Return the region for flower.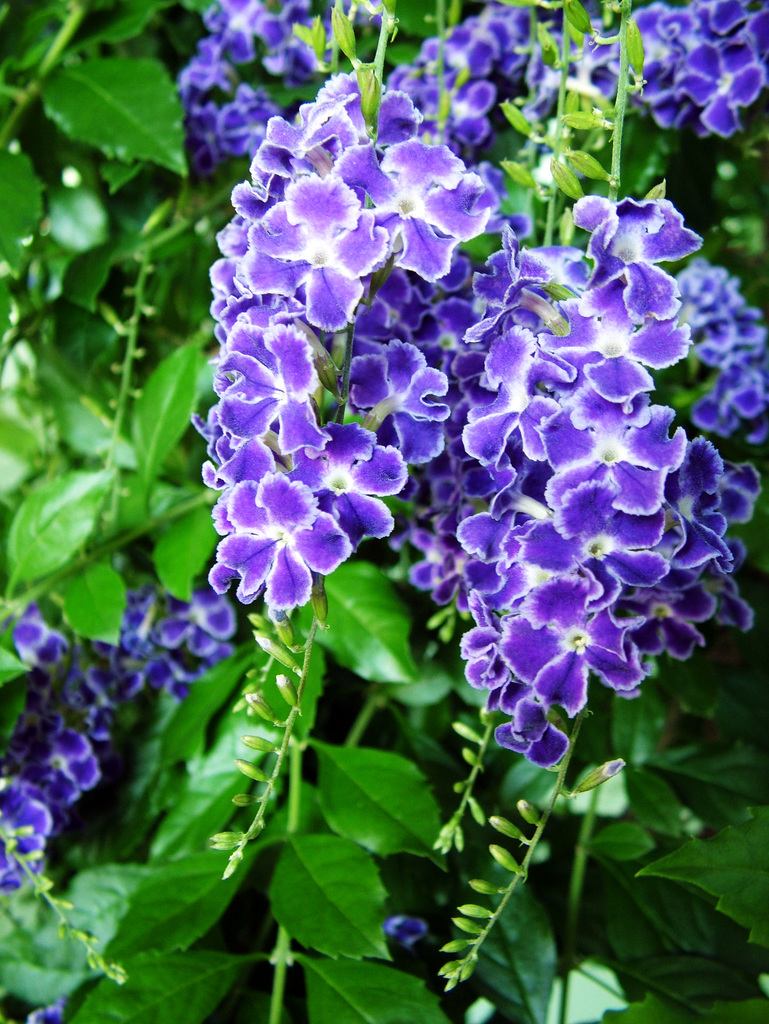
region(367, 872, 430, 960).
